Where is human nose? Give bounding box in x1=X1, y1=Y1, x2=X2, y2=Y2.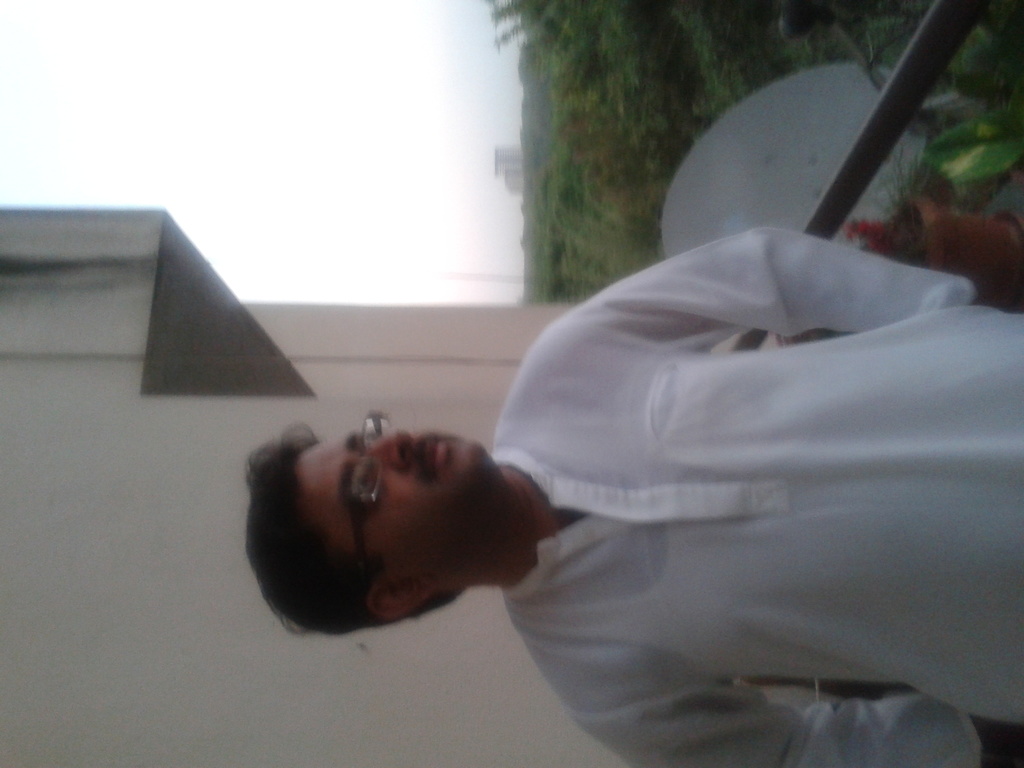
x1=368, y1=428, x2=415, y2=478.
